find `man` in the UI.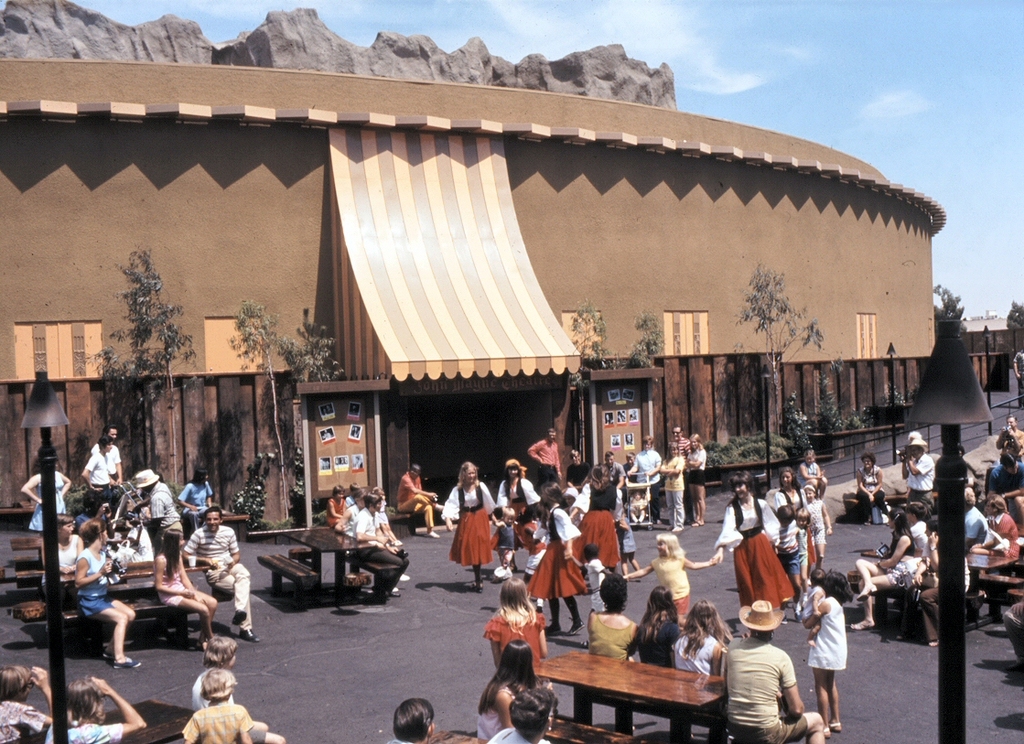
UI element at [x1=671, y1=426, x2=689, y2=526].
